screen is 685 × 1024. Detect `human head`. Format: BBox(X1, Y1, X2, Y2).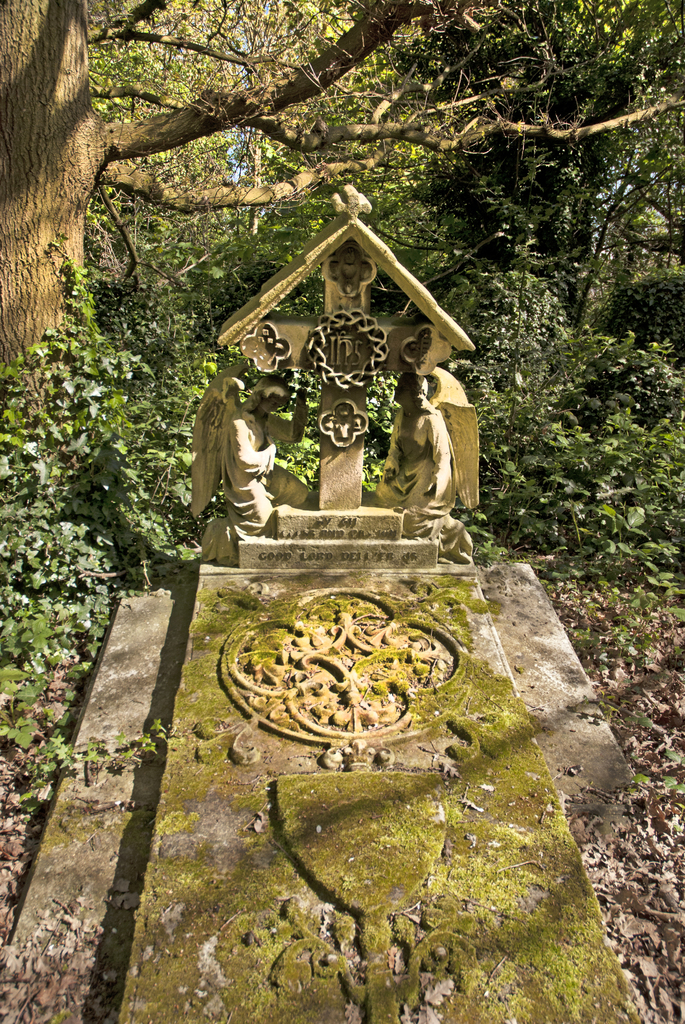
BBox(396, 379, 426, 407).
